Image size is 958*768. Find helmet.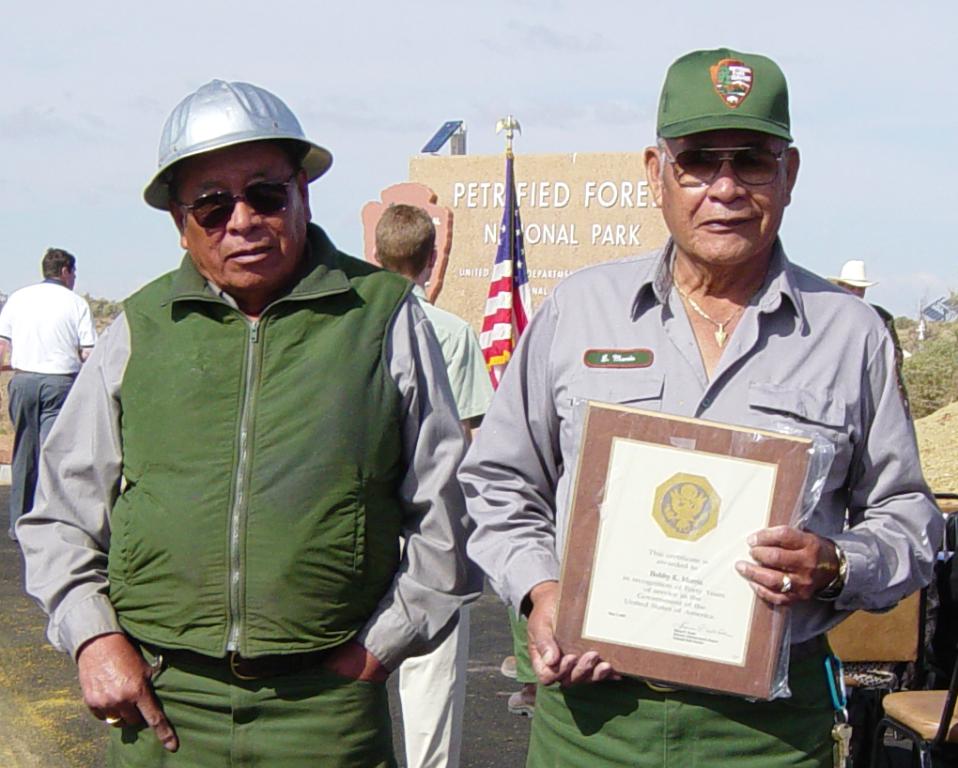
<region>141, 71, 339, 215</region>.
